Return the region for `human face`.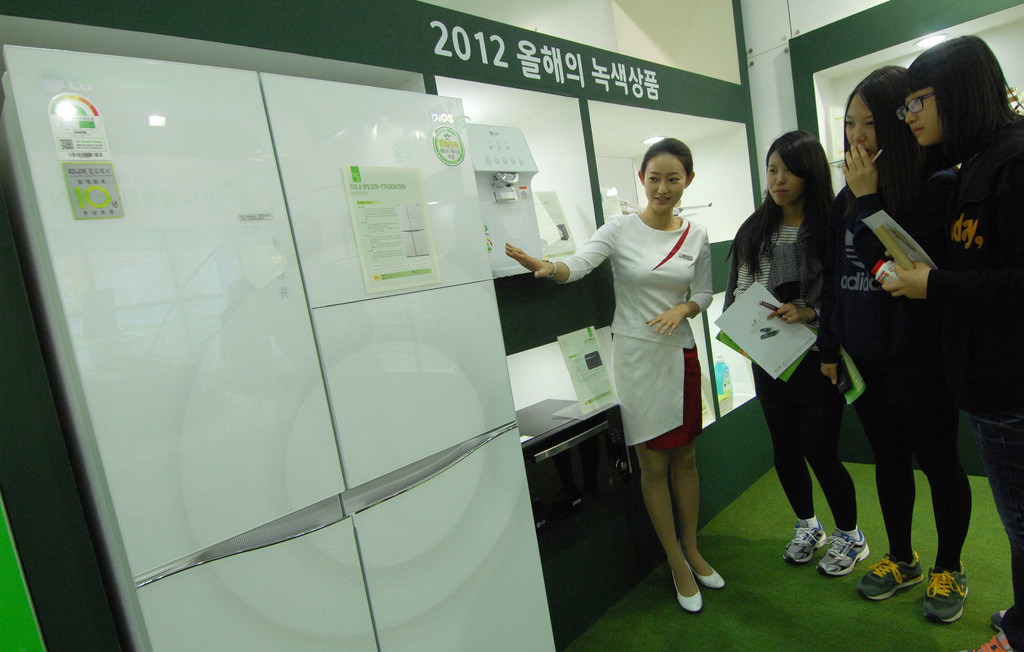
[left=639, top=155, right=690, bottom=211].
